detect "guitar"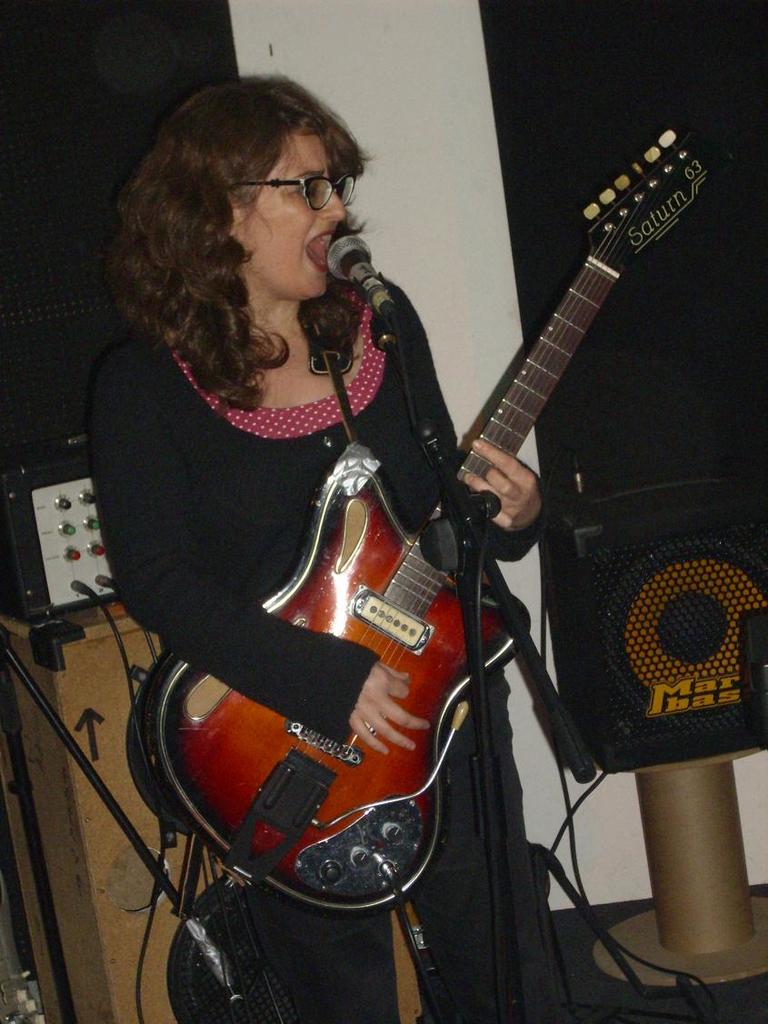
194,182,703,890
